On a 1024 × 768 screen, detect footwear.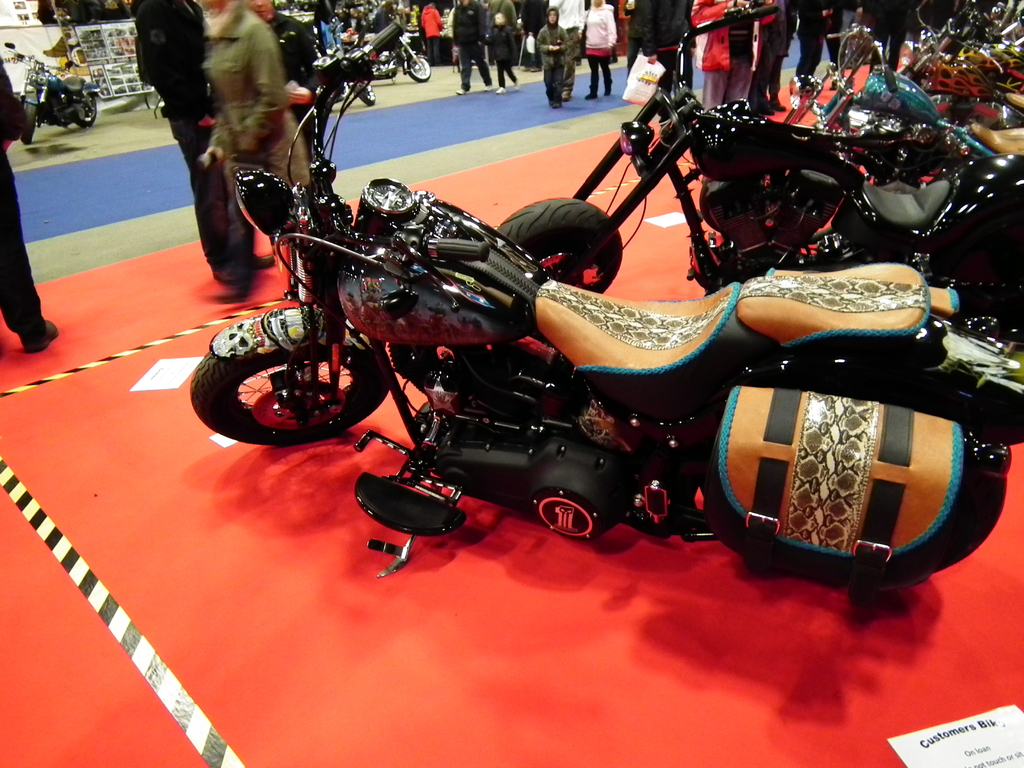
Rect(513, 81, 521, 89).
